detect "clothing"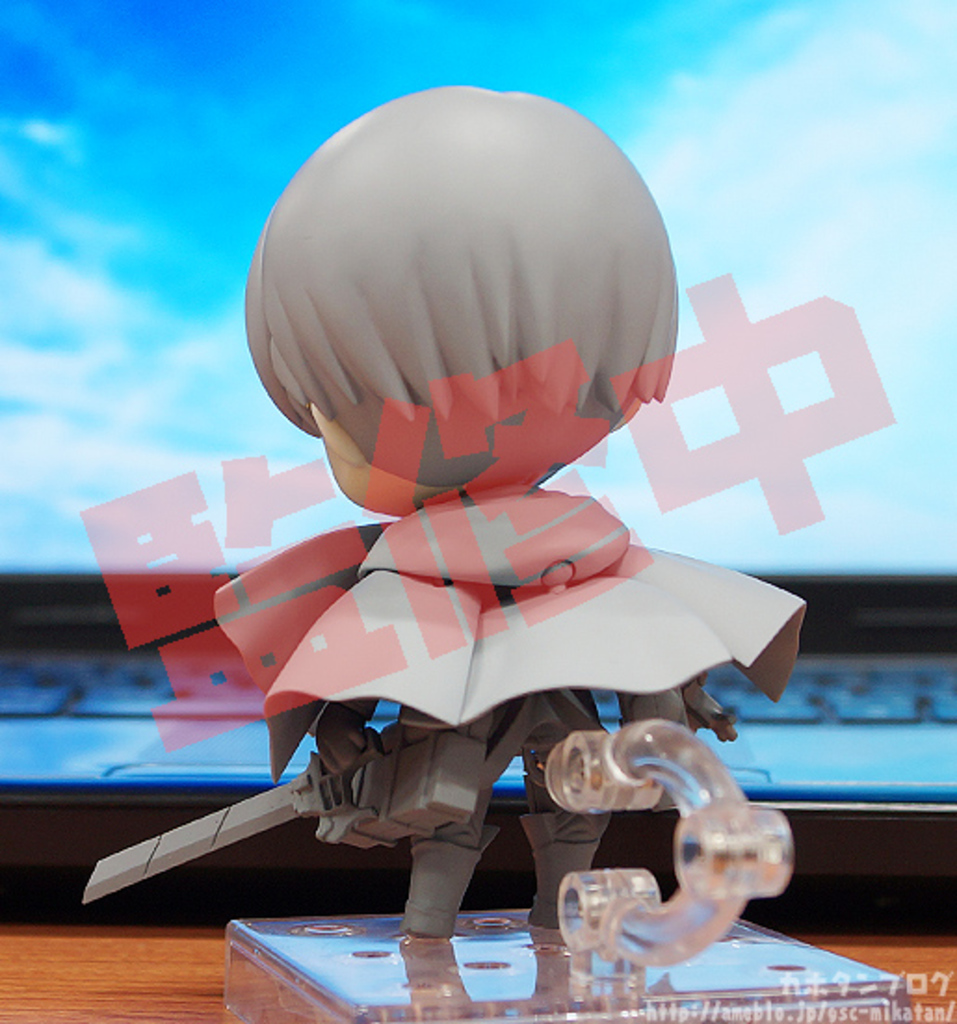
<box>258,491,812,771</box>
